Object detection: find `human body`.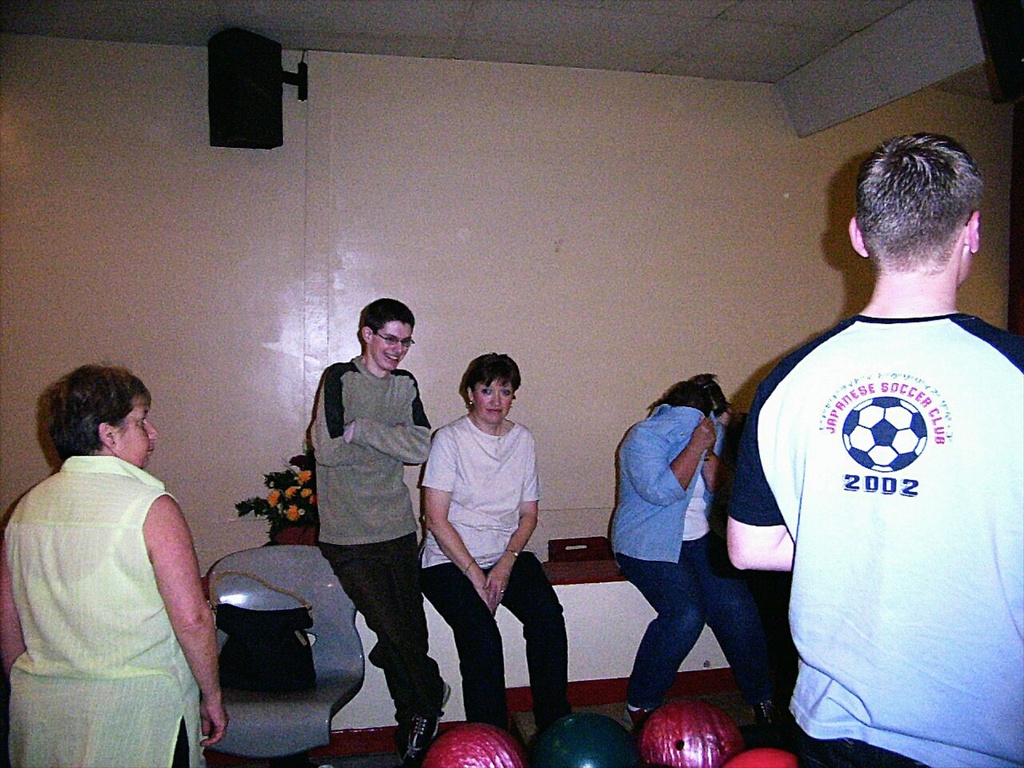
bbox(23, 362, 212, 767).
